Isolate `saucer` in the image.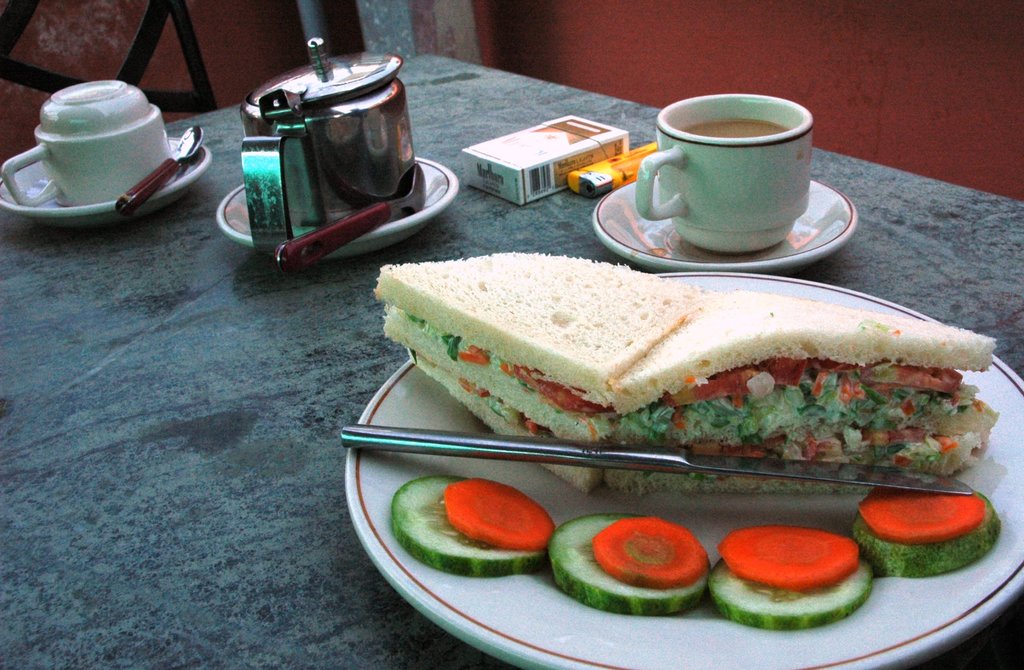
Isolated region: [0, 135, 209, 224].
